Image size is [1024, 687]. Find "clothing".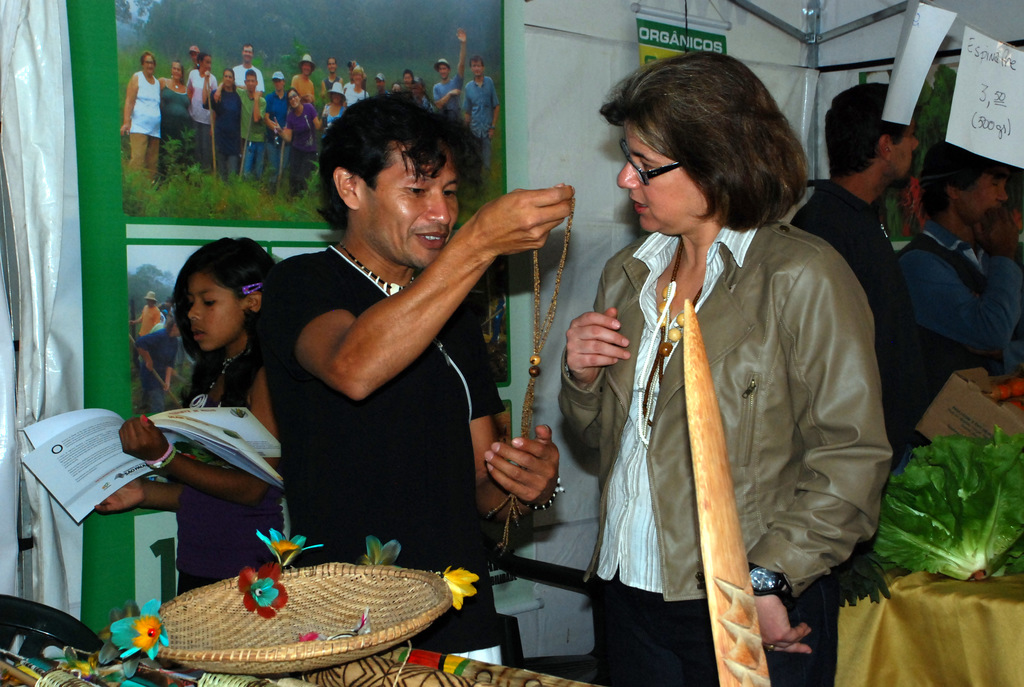
(968, 239, 1023, 387).
